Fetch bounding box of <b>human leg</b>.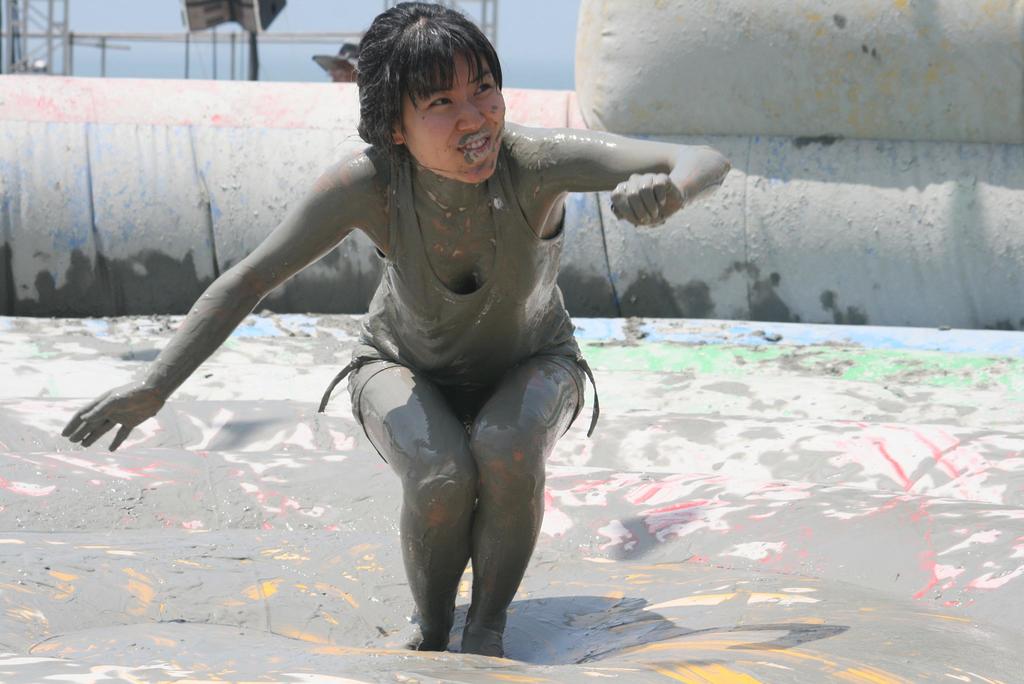
Bbox: bbox(336, 365, 467, 646).
